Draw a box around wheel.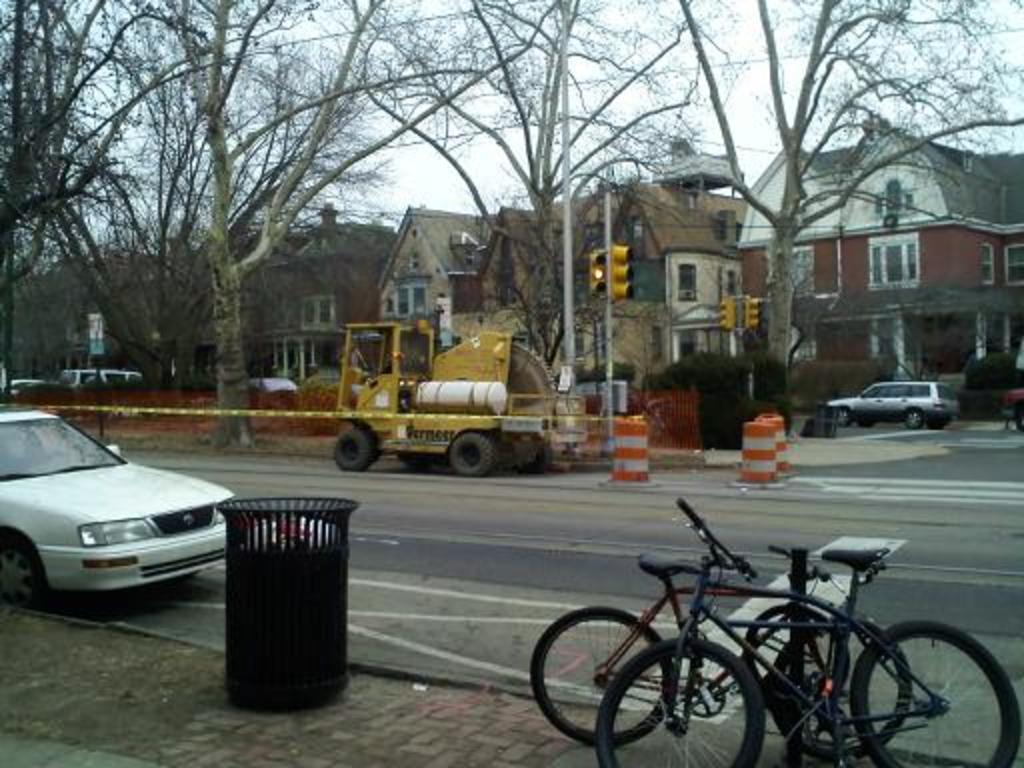
(830,400,854,424).
